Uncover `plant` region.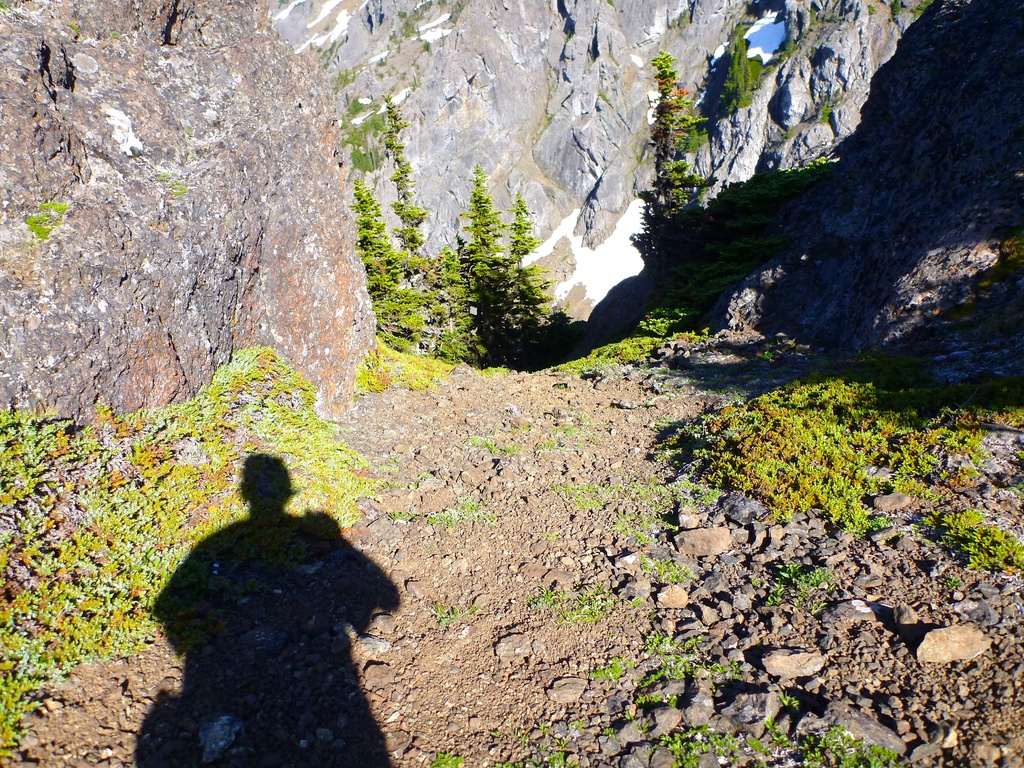
Uncovered: x1=767, y1=719, x2=794, y2=744.
